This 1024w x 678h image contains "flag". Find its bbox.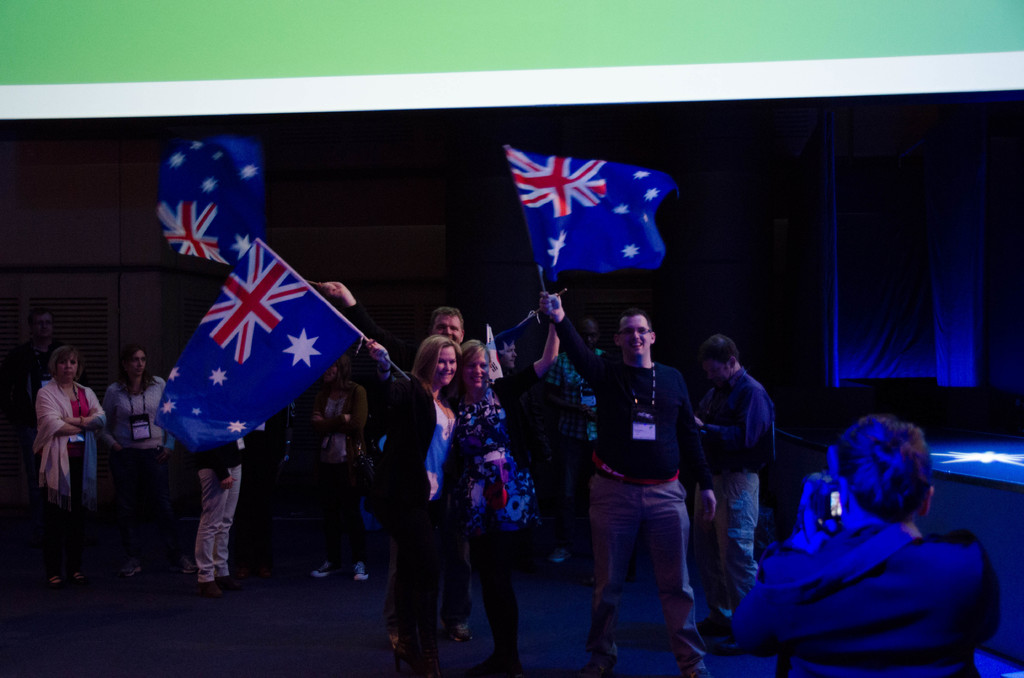
[499,143,671,284].
